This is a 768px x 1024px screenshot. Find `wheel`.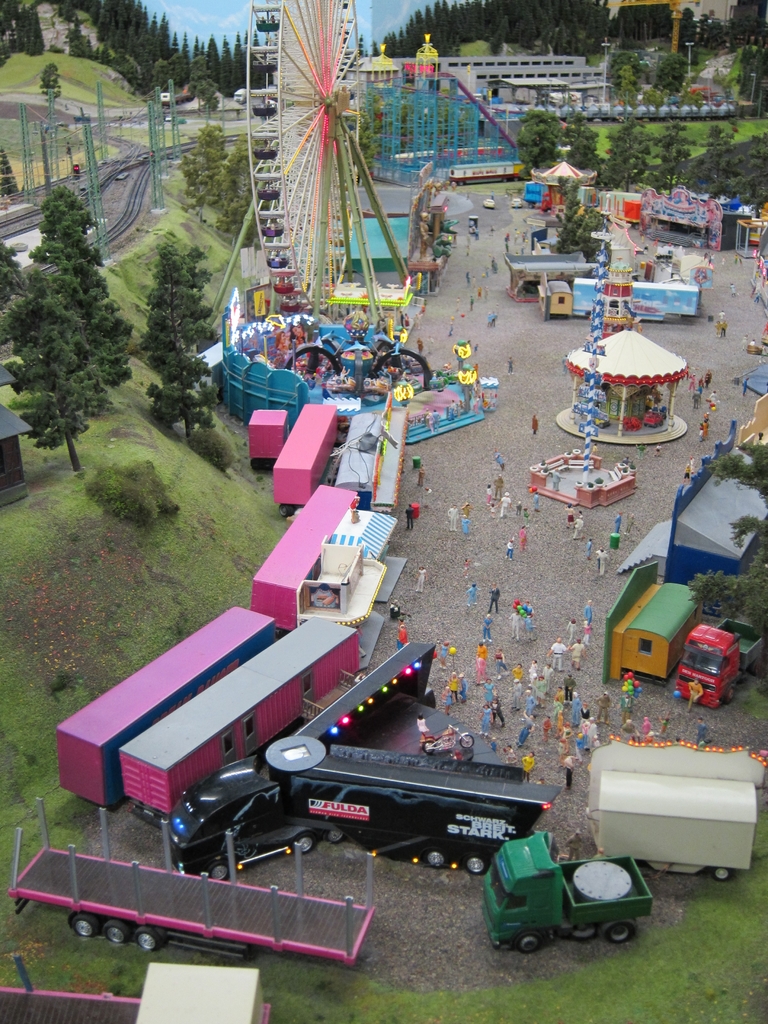
Bounding box: box=[570, 926, 598, 947].
